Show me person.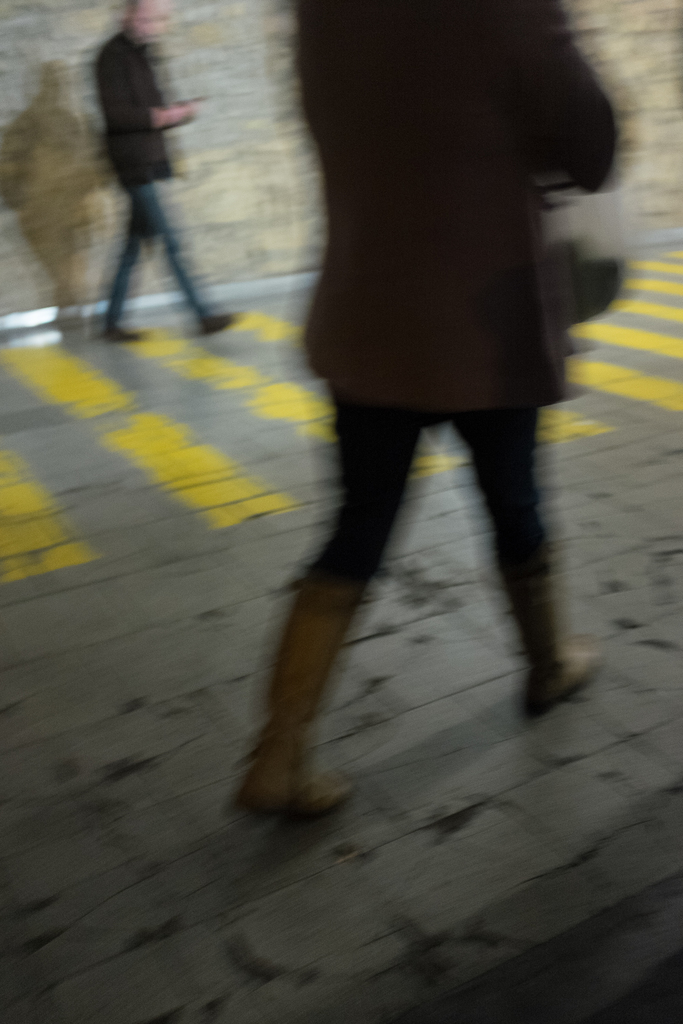
person is here: detection(79, 12, 204, 343).
